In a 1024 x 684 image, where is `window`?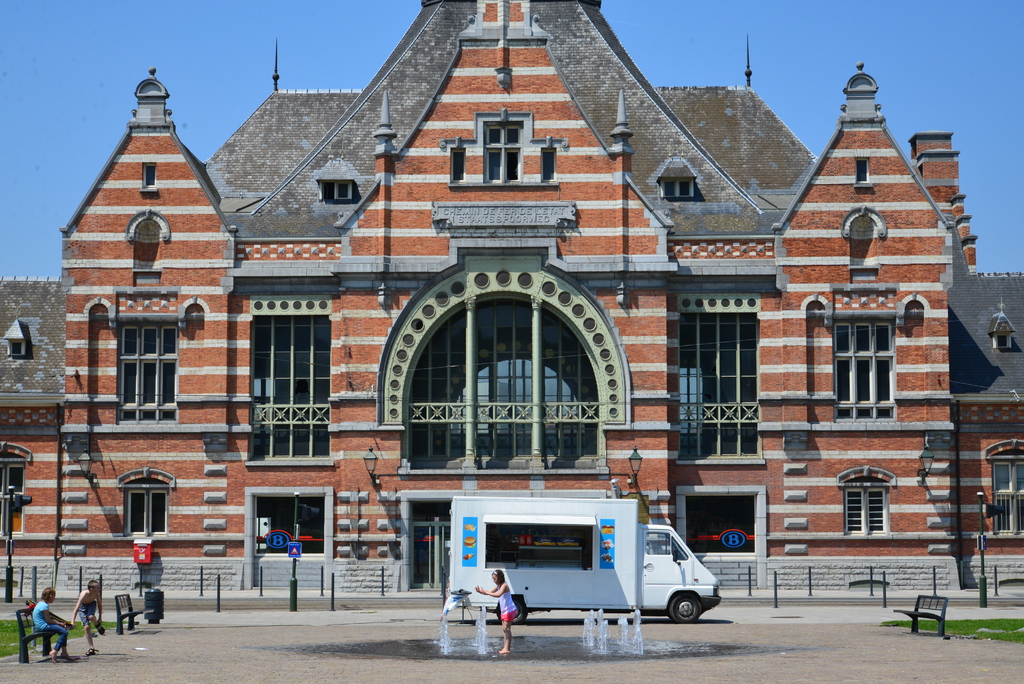
bbox=(8, 339, 24, 357).
